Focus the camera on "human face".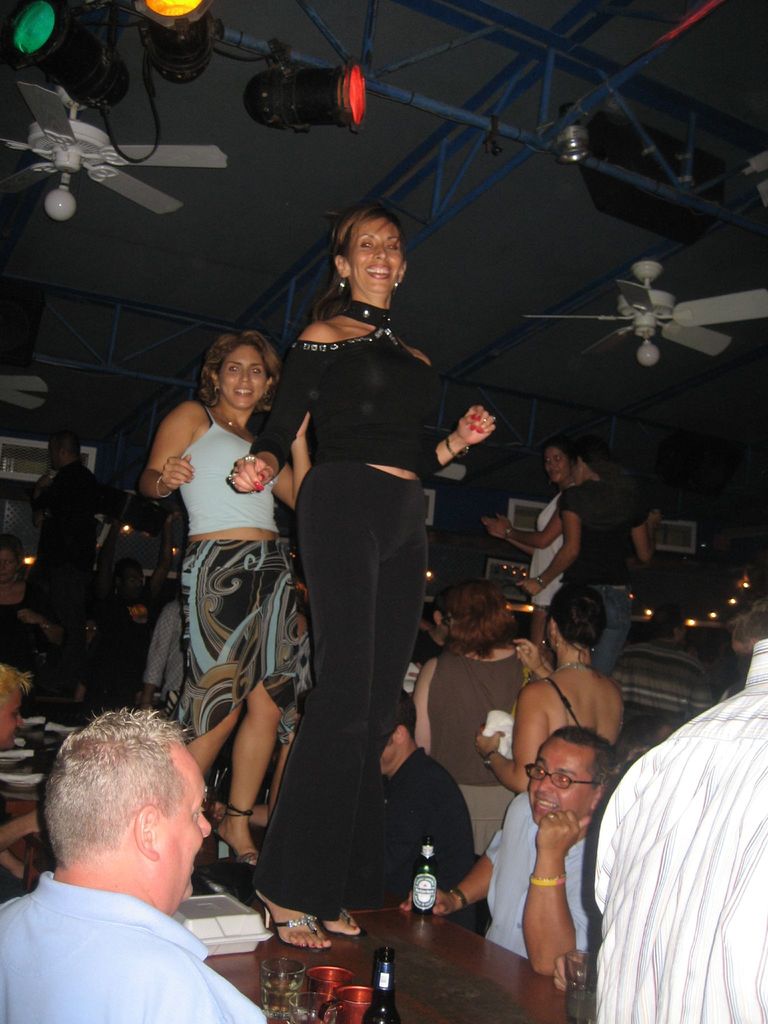
Focus region: [220, 344, 268, 410].
